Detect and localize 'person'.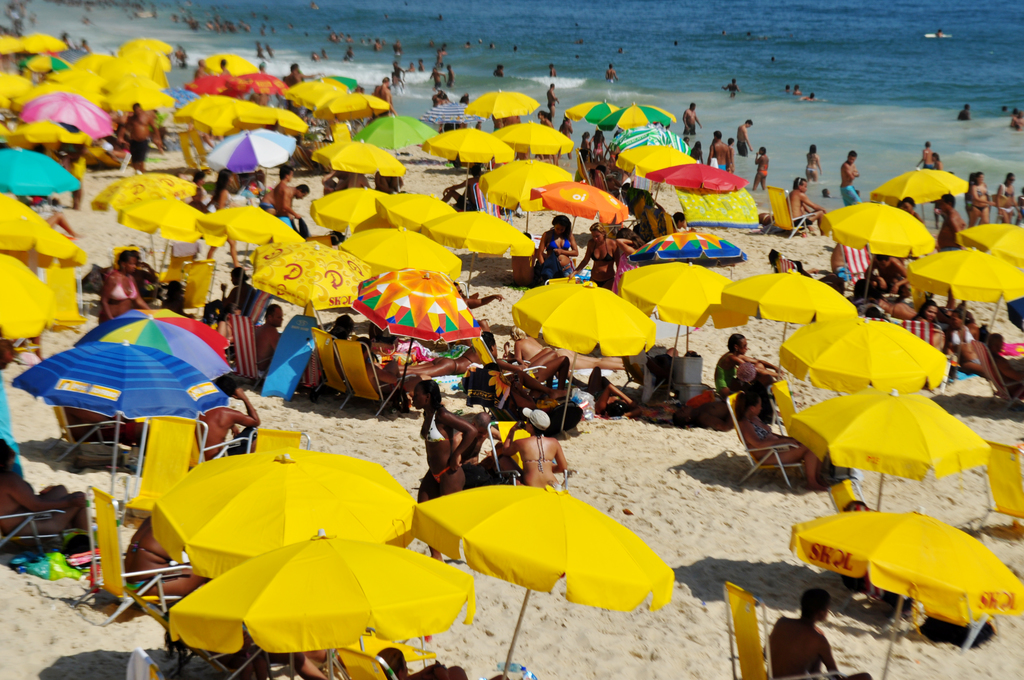
Localized at 762 581 872 679.
